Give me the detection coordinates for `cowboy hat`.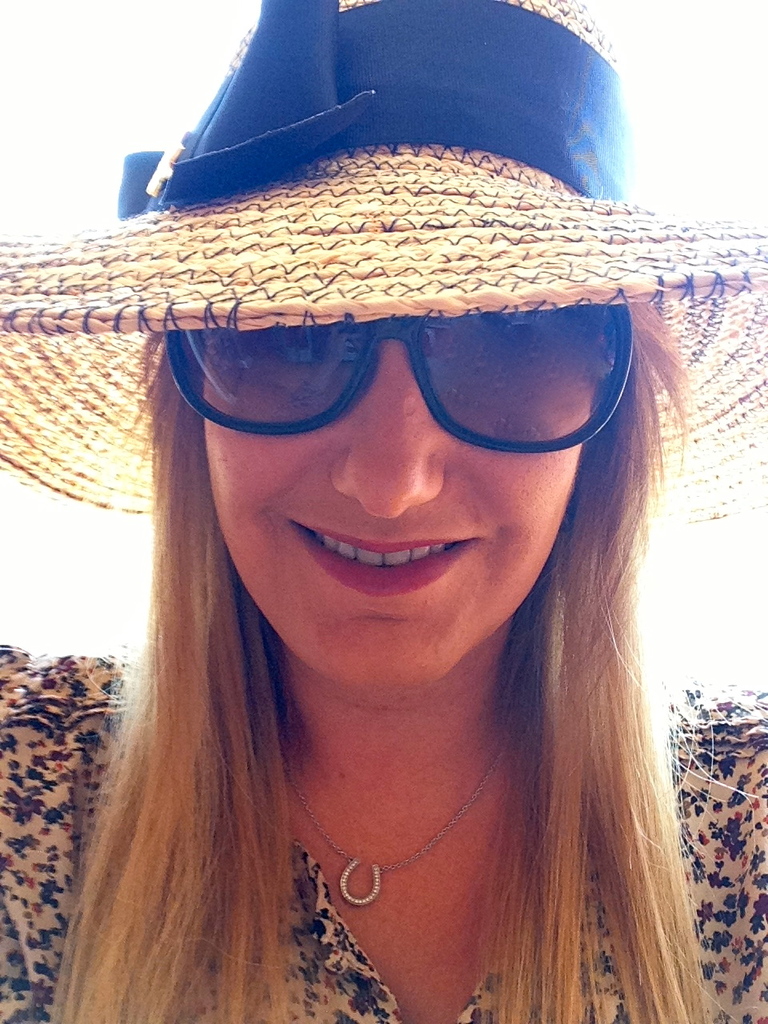
locate(0, 0, 767, 531).
